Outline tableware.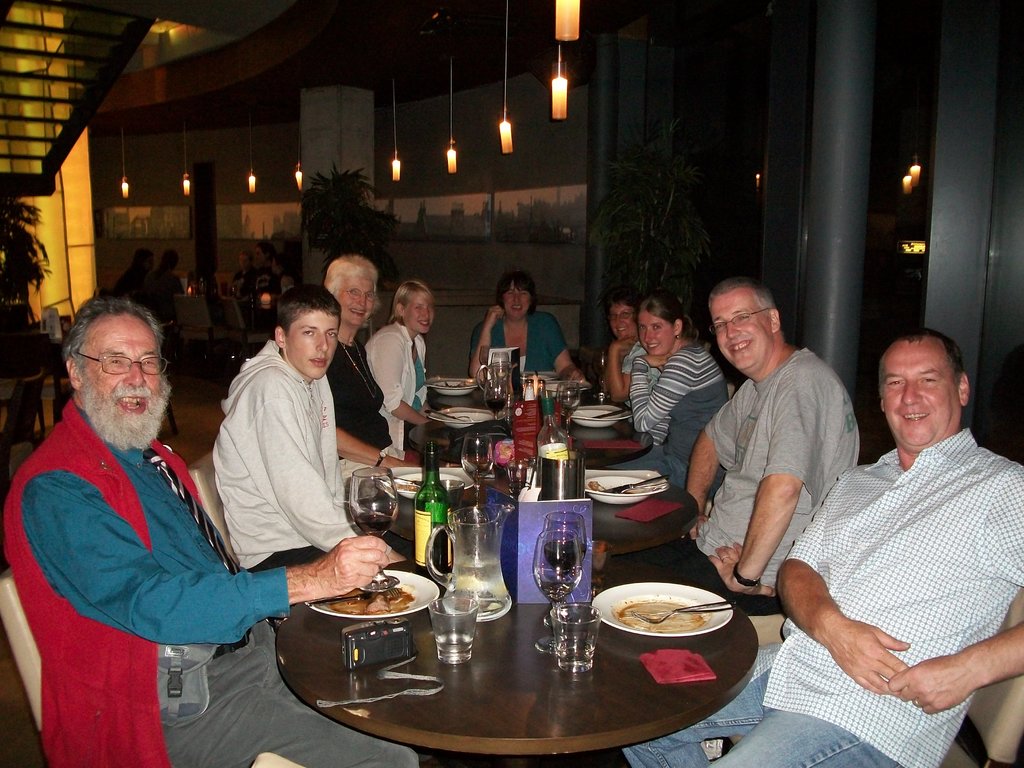
Outline: l=430, t=598, r=481, b=669.
